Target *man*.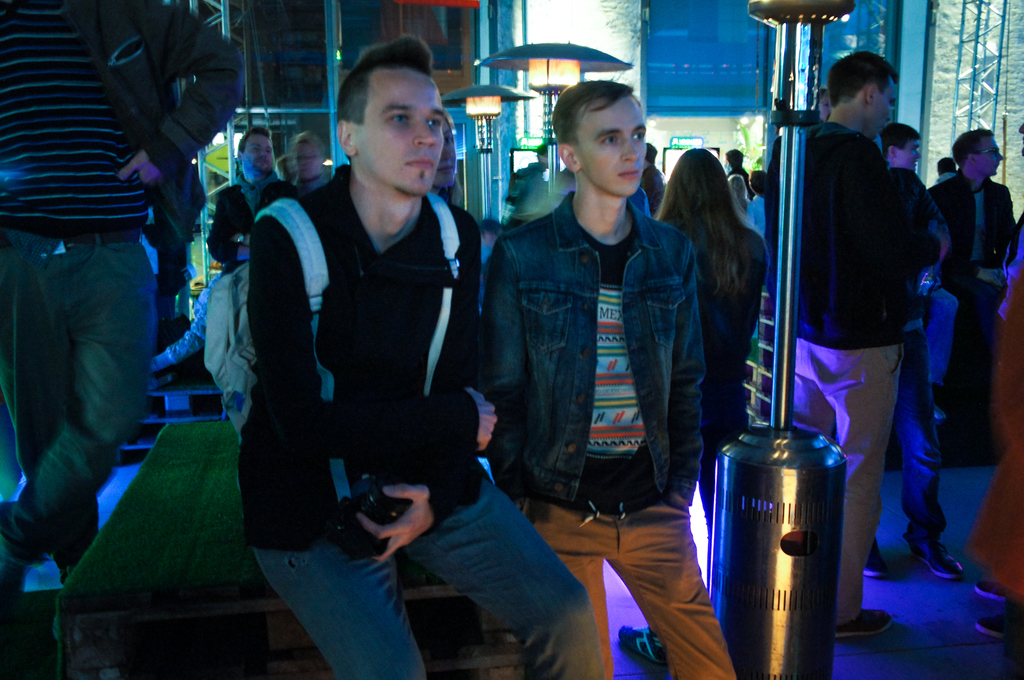
Target region: 293:126:340:219.
